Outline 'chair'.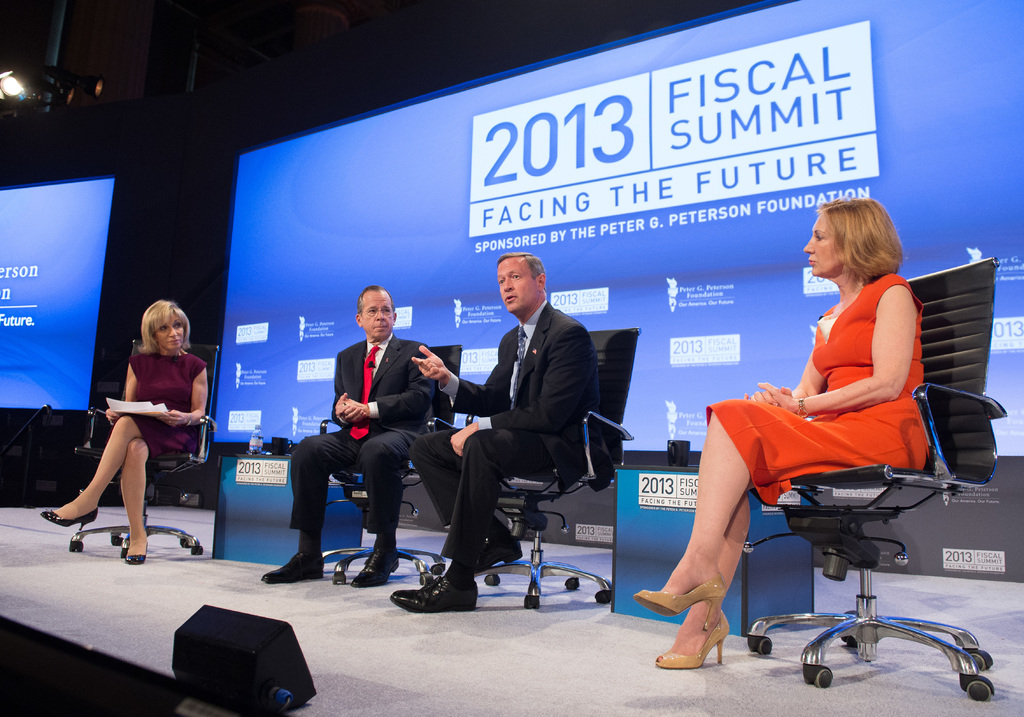
Outline: 63 341 209 563.
